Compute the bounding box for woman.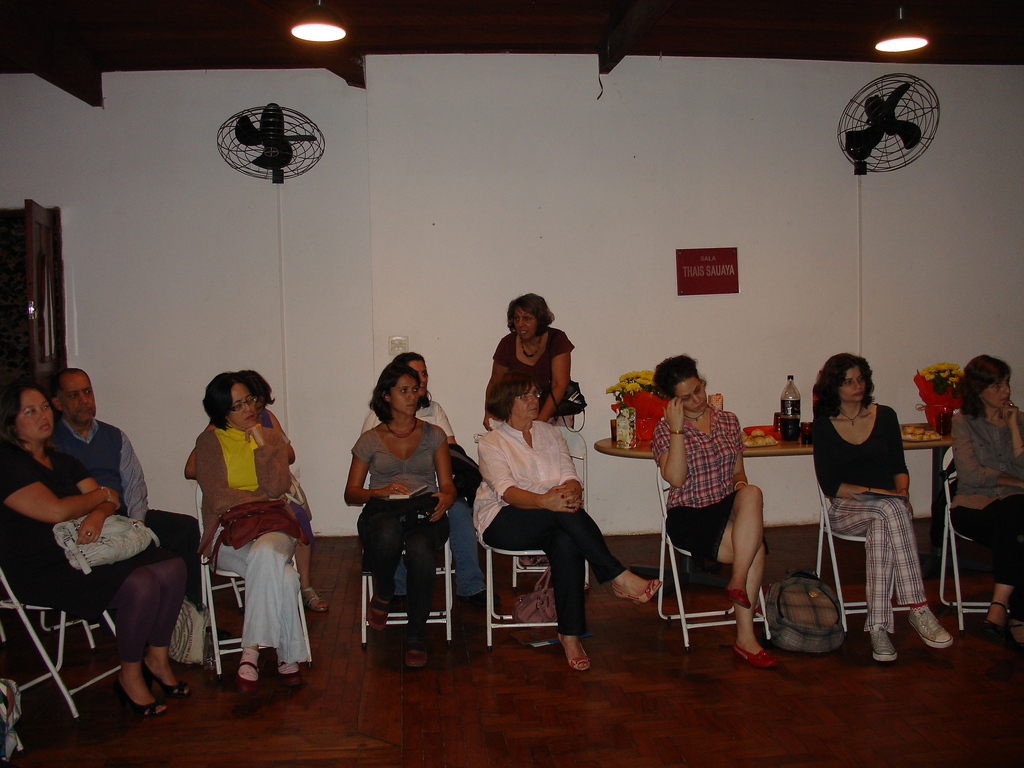
{"left": 479, "top": 374, "right": 678, "bottom": 678}.
